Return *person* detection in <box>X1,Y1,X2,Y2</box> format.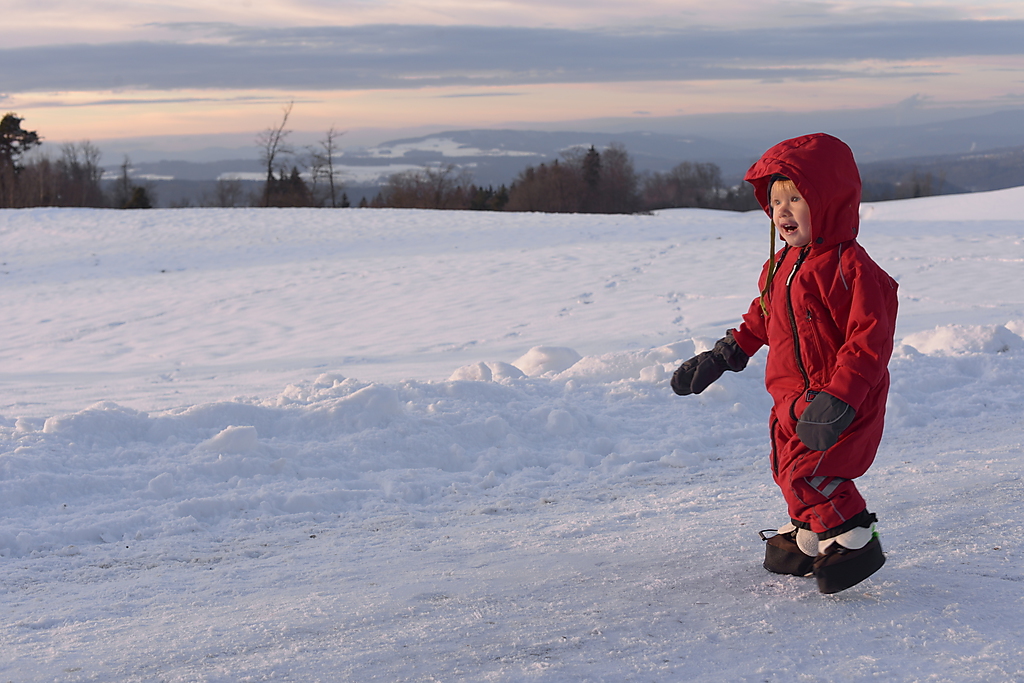
<box>669,124,917,594</box>.
